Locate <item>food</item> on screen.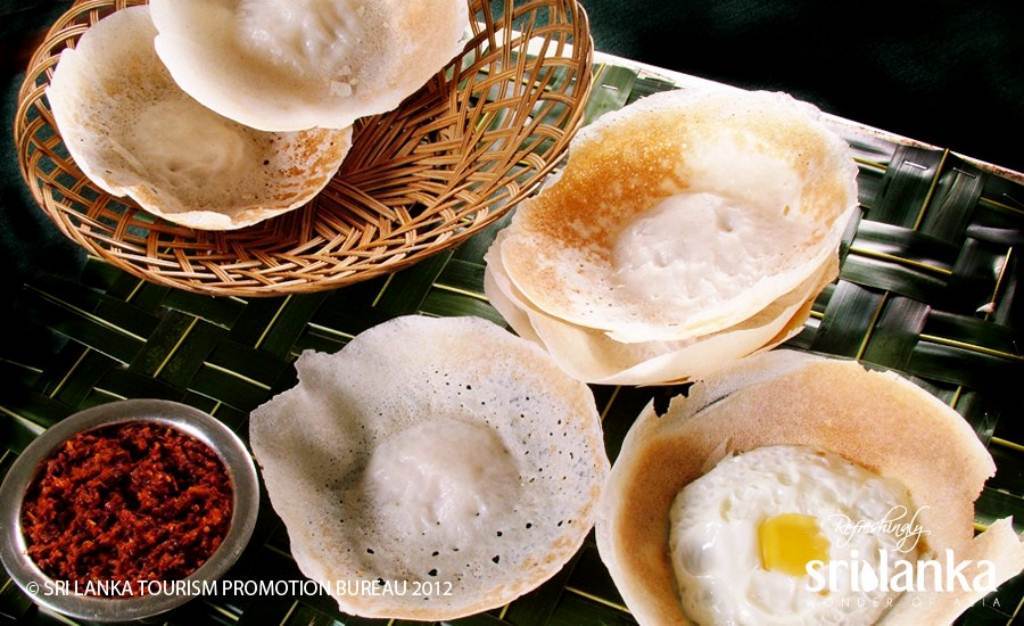
On screen at pyautogui.locateOnScreen(41, 4, 355, 231).
